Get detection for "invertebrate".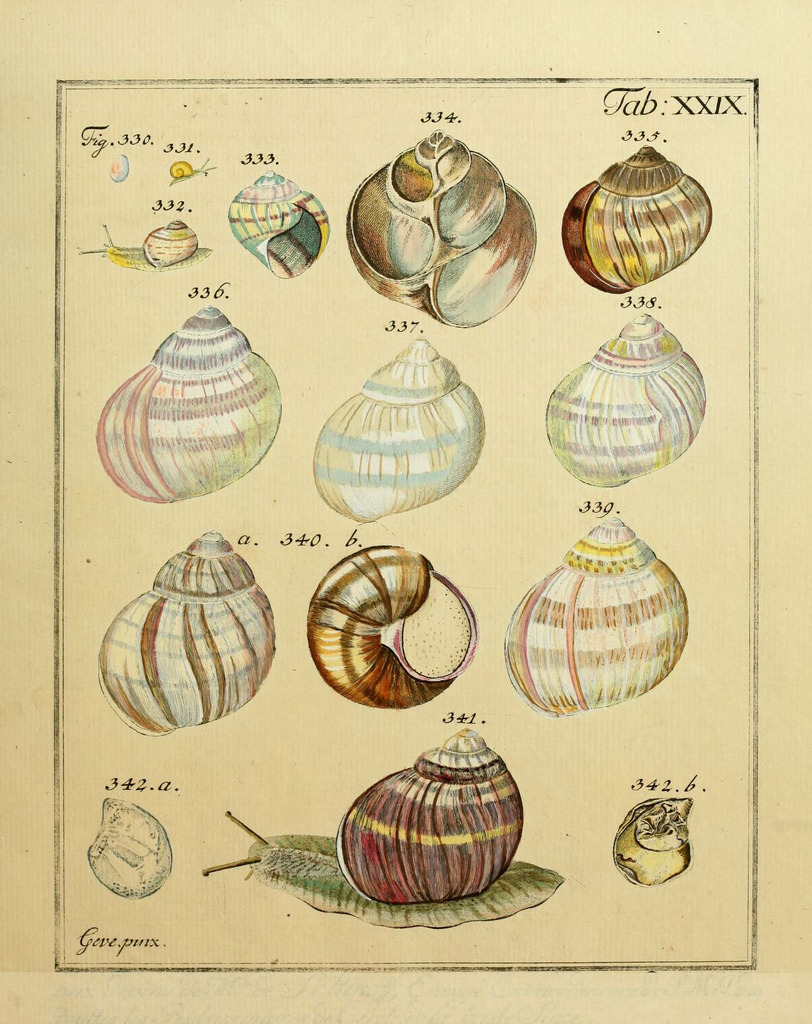
Detection: select_region(543, 313, 713, 488).
